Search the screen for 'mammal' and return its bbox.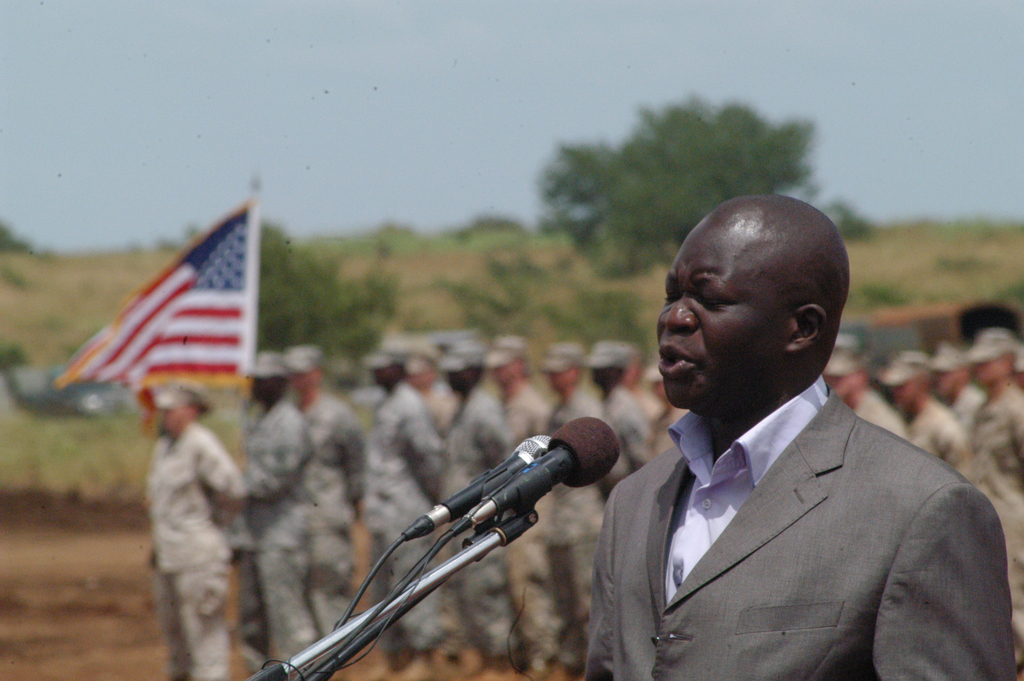
Found: 135 384 243 677.
